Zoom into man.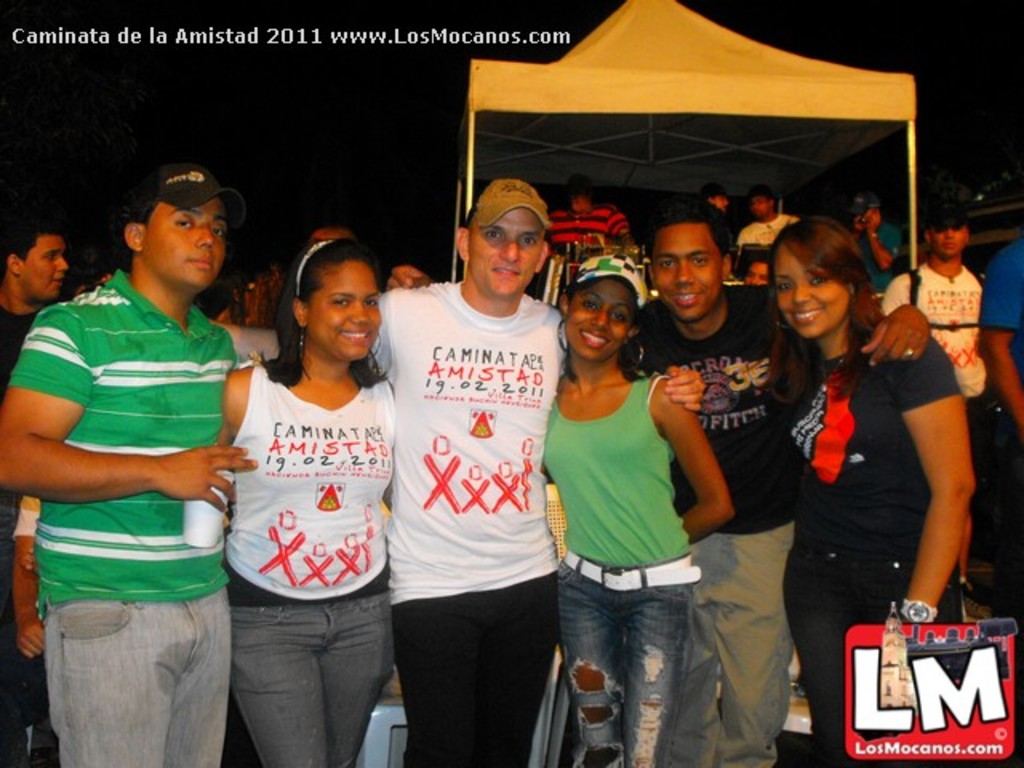
Zoom target: region(973, 238, 1022, 603).
